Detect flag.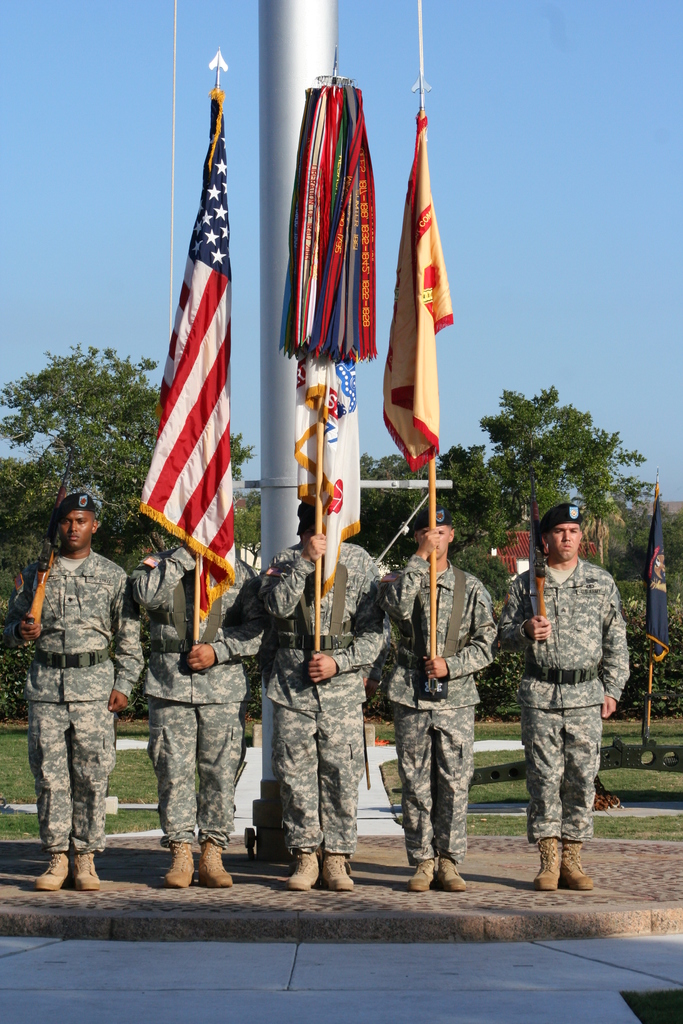
Detected at (272, 82, 391, 624).
